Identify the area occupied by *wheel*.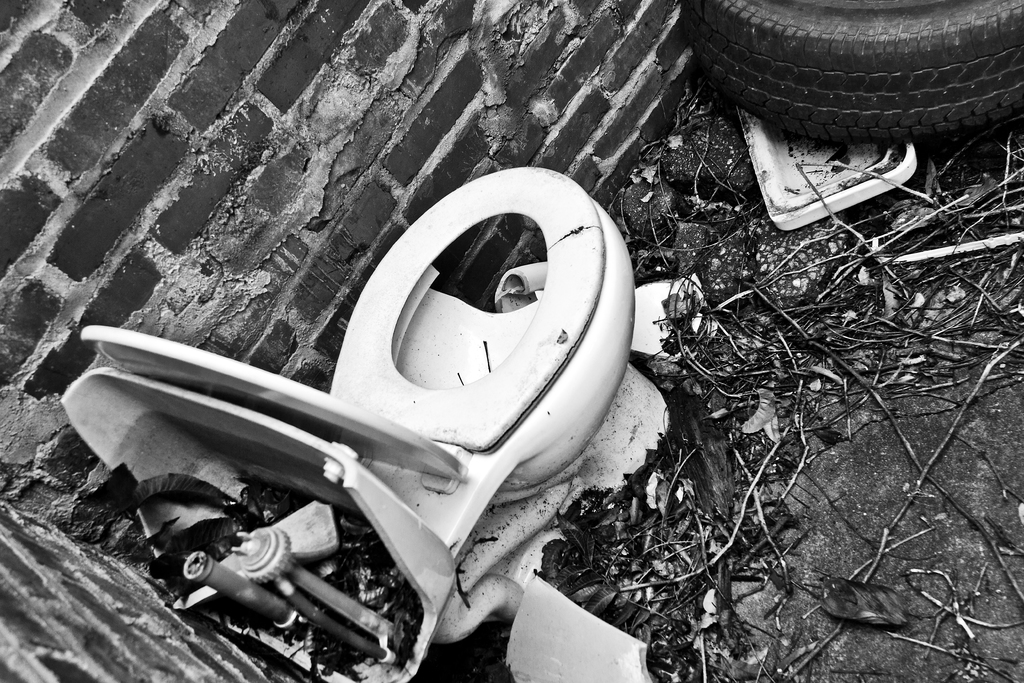
Area: (x1=681, y1=0, x2=1023, y2=143).
